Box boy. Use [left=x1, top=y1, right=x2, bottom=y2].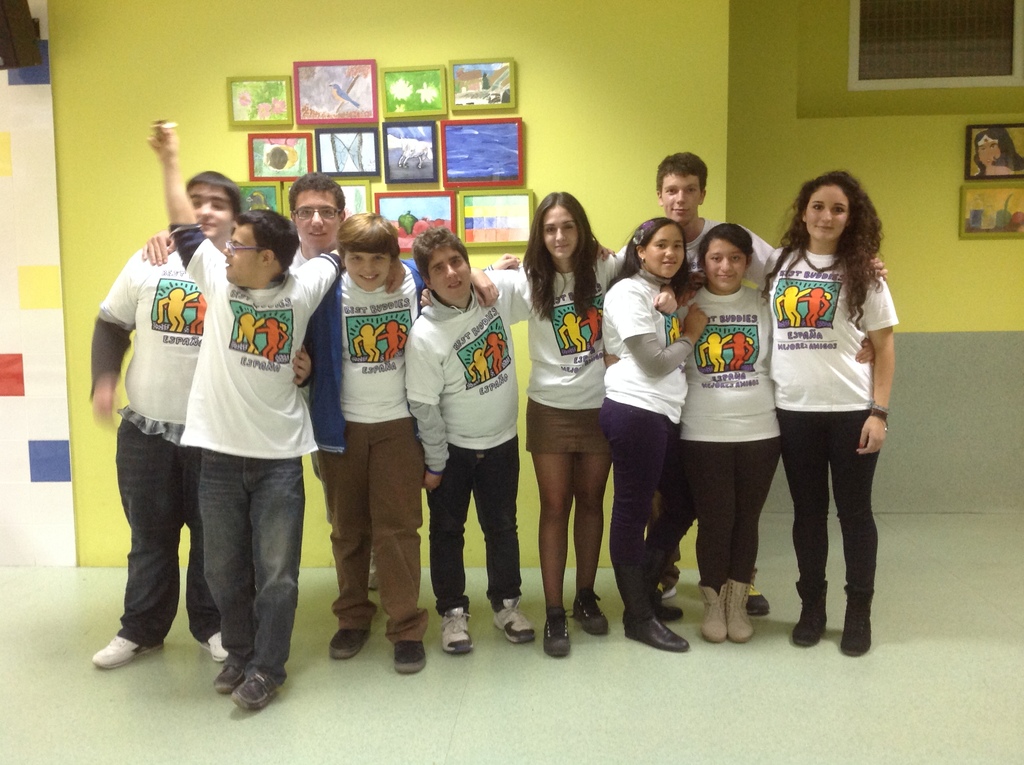
[left=619, top=153, right=888, bottom=615].
